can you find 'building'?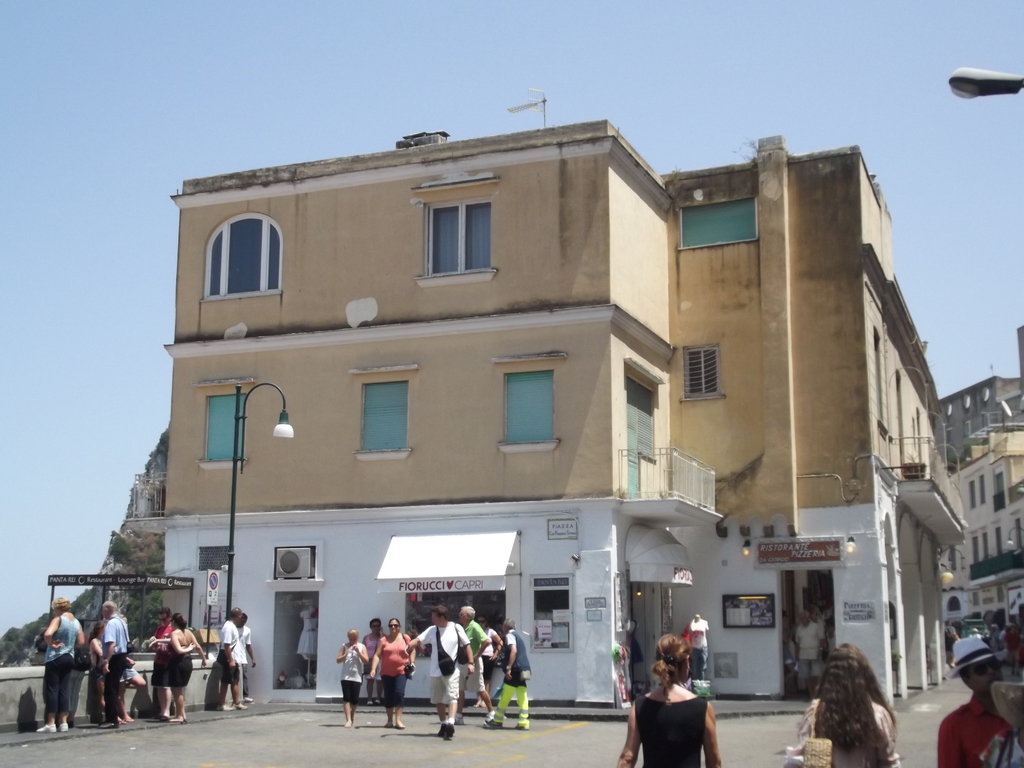
Yes, bounding box: left=170, top=118, right=969, bottom=706.
